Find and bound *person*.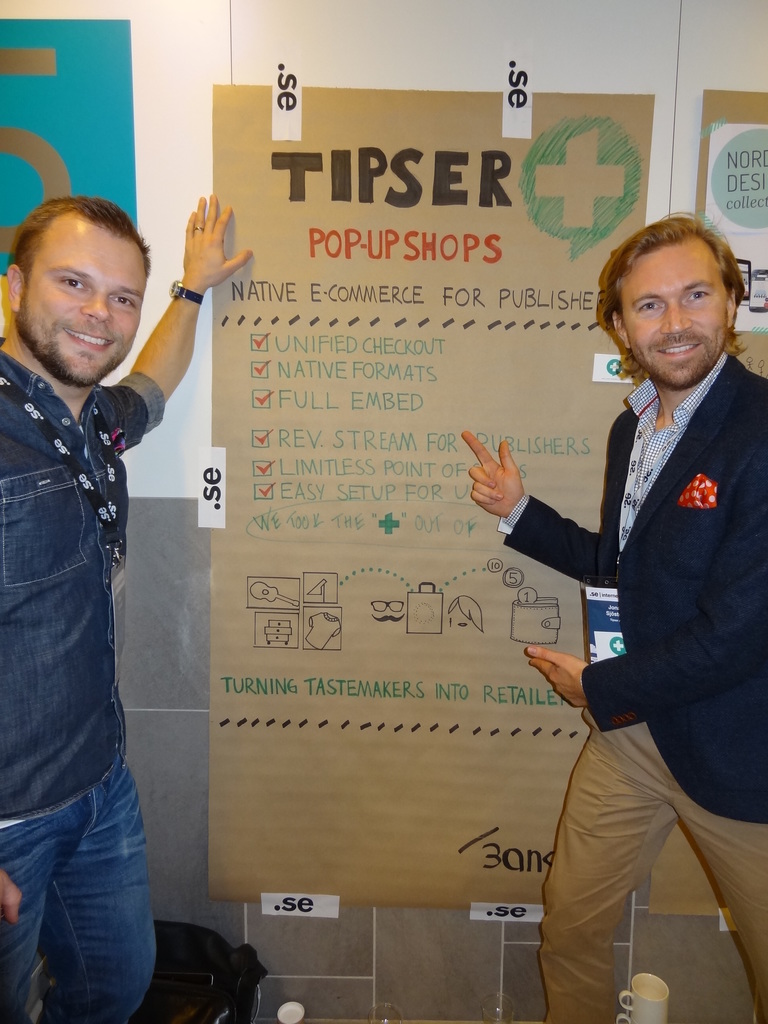
Bound: bbox(0, 194, 255, 1023).
